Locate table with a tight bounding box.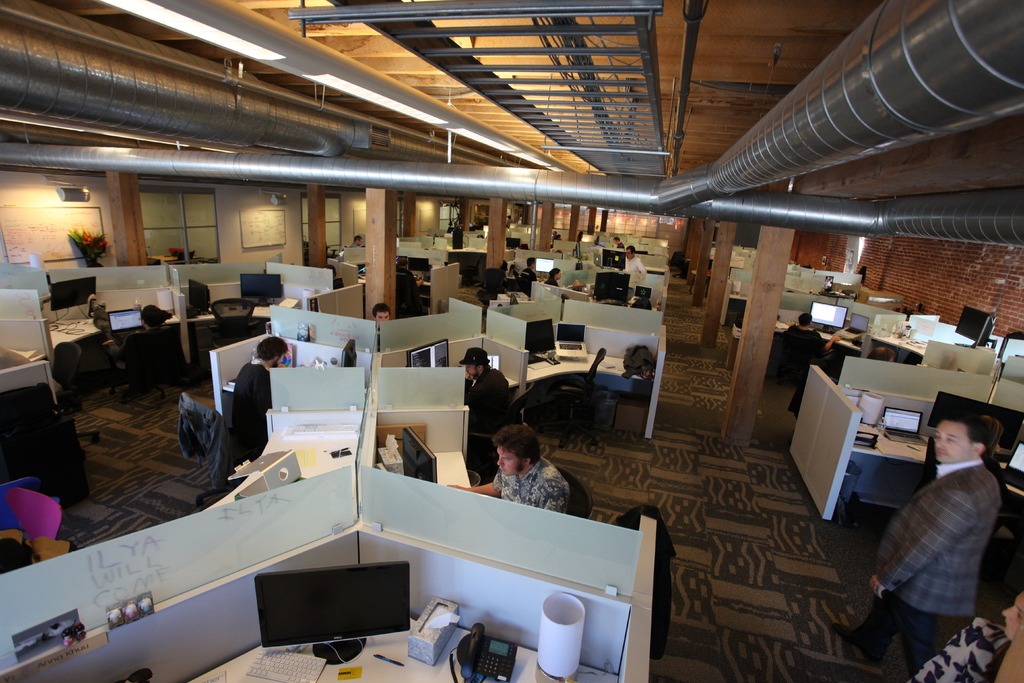
rect(358, 251, 447, 301).
